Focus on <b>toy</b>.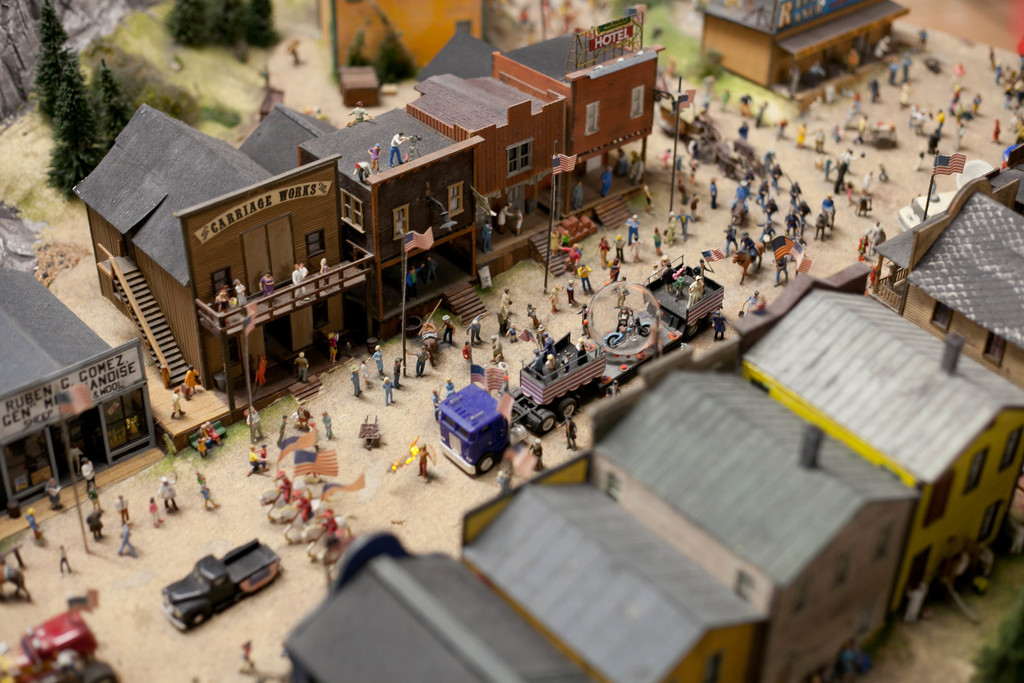
Focused at [left=533, top=329, right=547, bottom=348].
